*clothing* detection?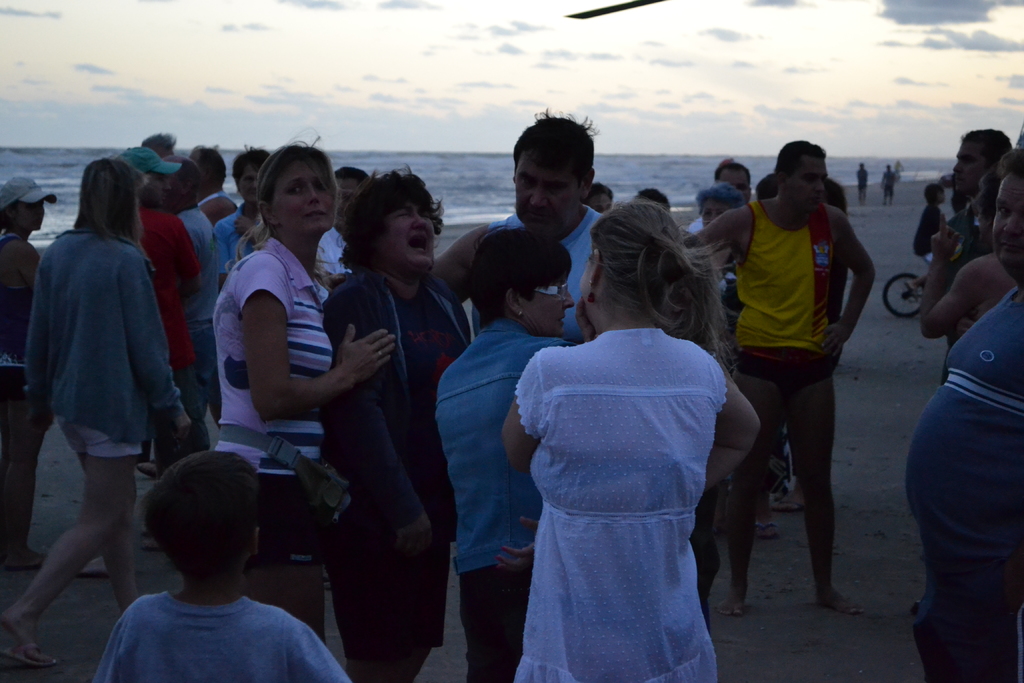
x1=913, y1=194, x2=947, y2=264
